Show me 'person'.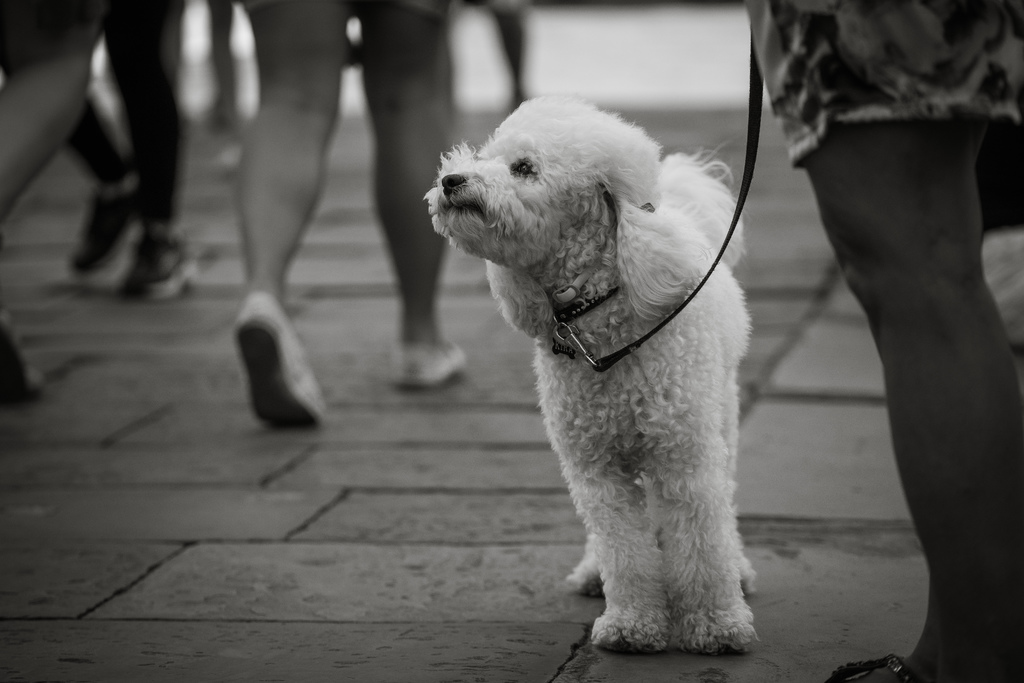
'person' is here: rect(238, 0, 468, 445).
